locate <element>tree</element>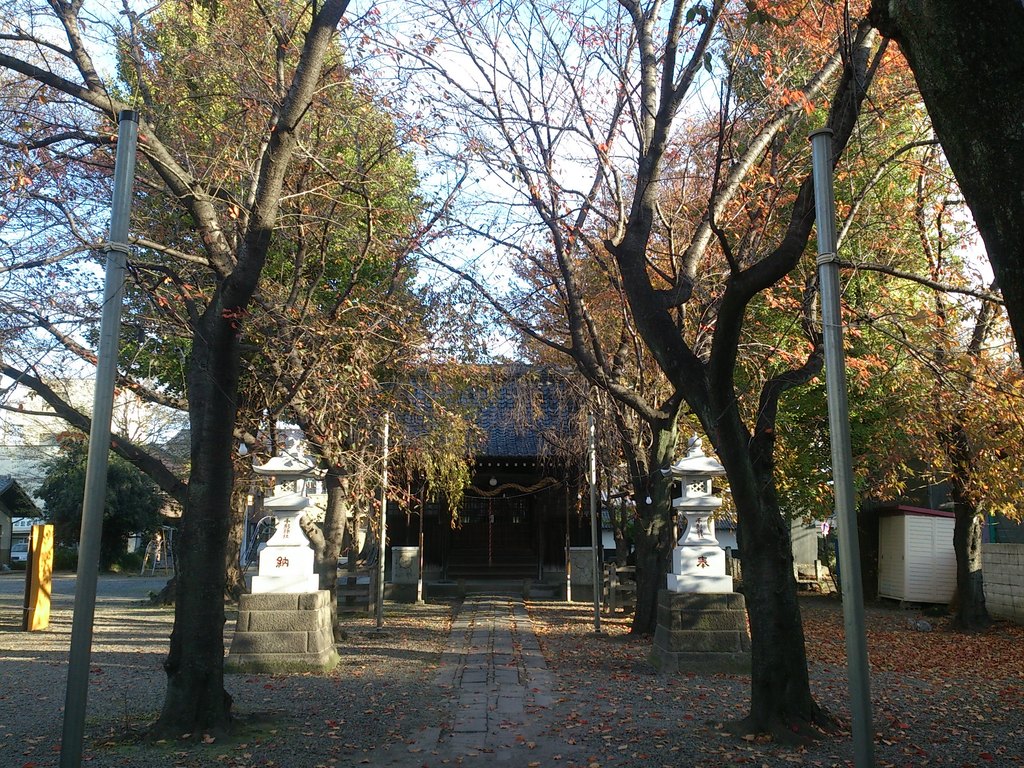
<region>600, 0, 1023, 749</region>
